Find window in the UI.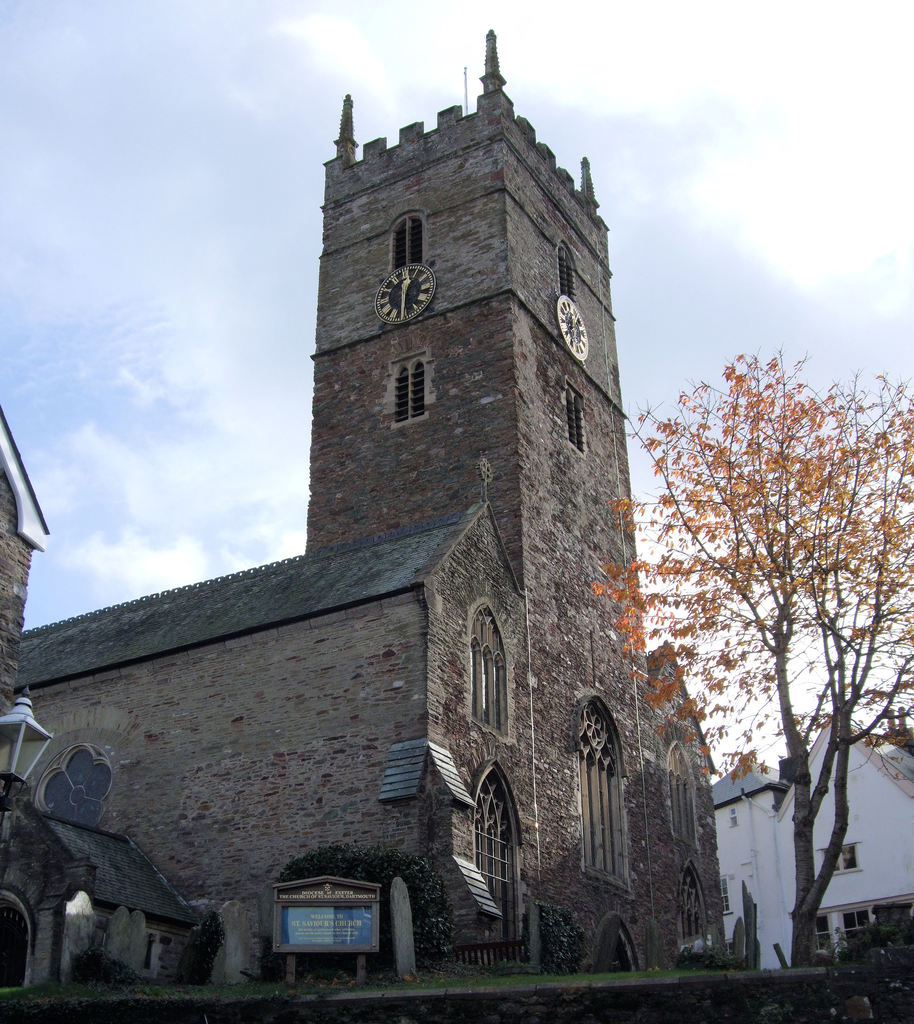
UI element at select_region(392, 349, 425, 423).
